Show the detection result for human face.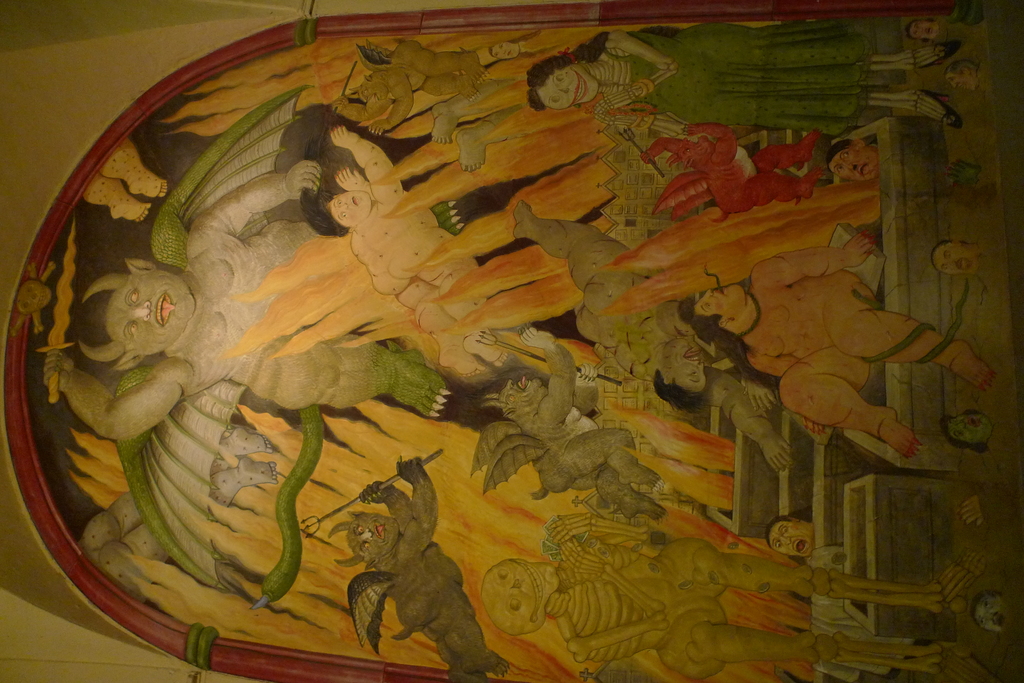
select_region(979, 596, 1009, 629).
